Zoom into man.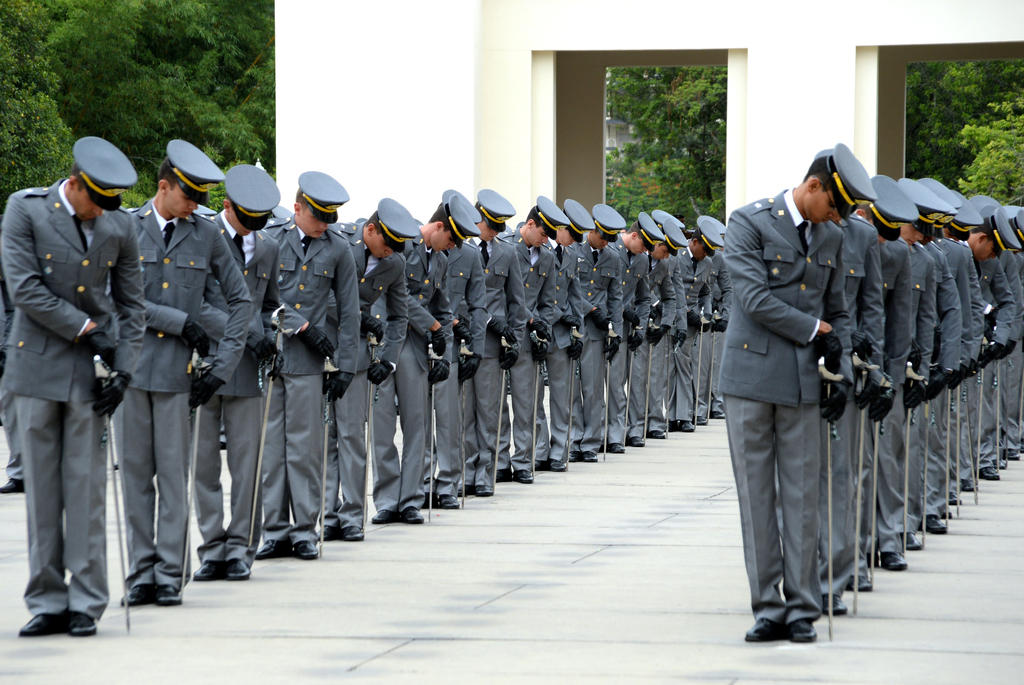
Zoom target: [303,197,430,546].
